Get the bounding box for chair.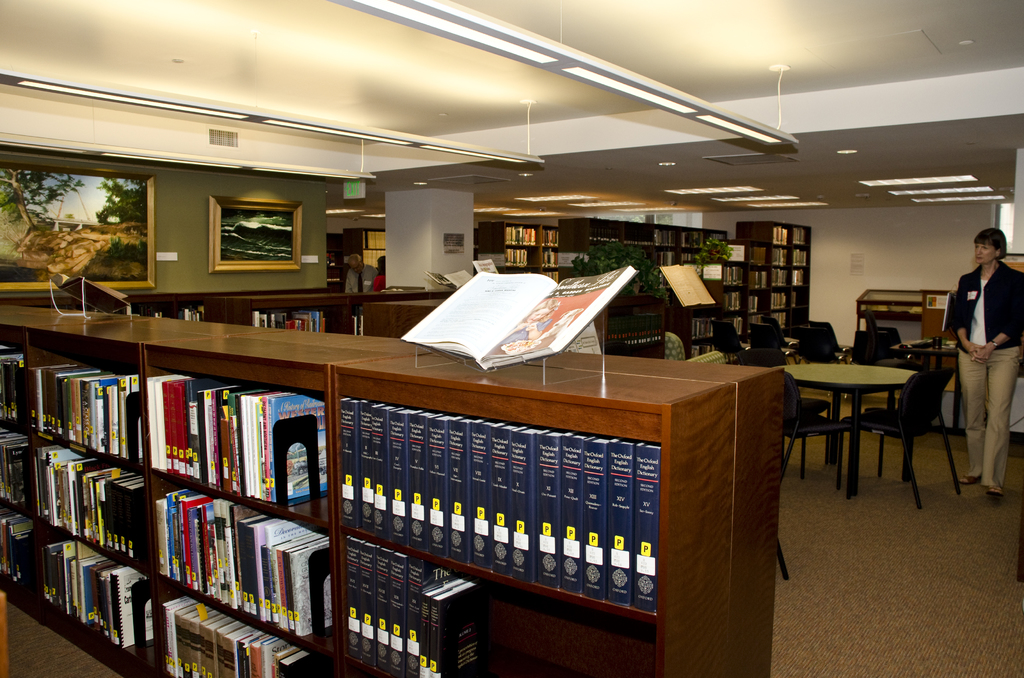
(781,415,836,476).
